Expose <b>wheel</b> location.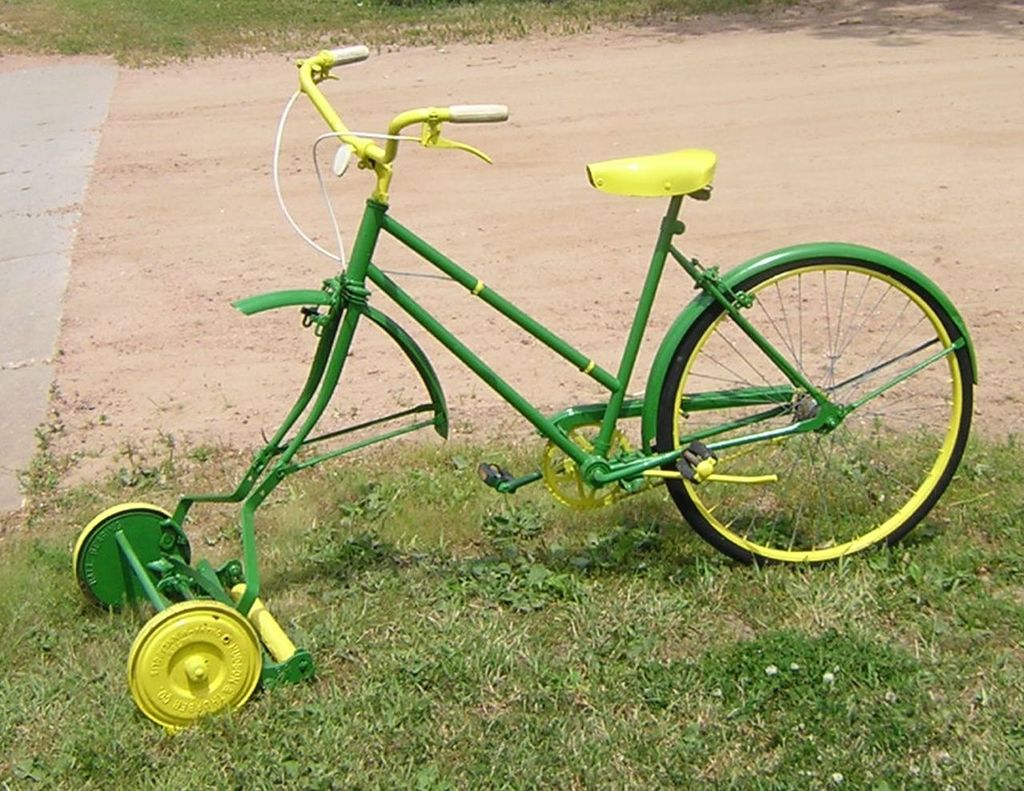
Exposed at box=[686, 246, 972, 565].
